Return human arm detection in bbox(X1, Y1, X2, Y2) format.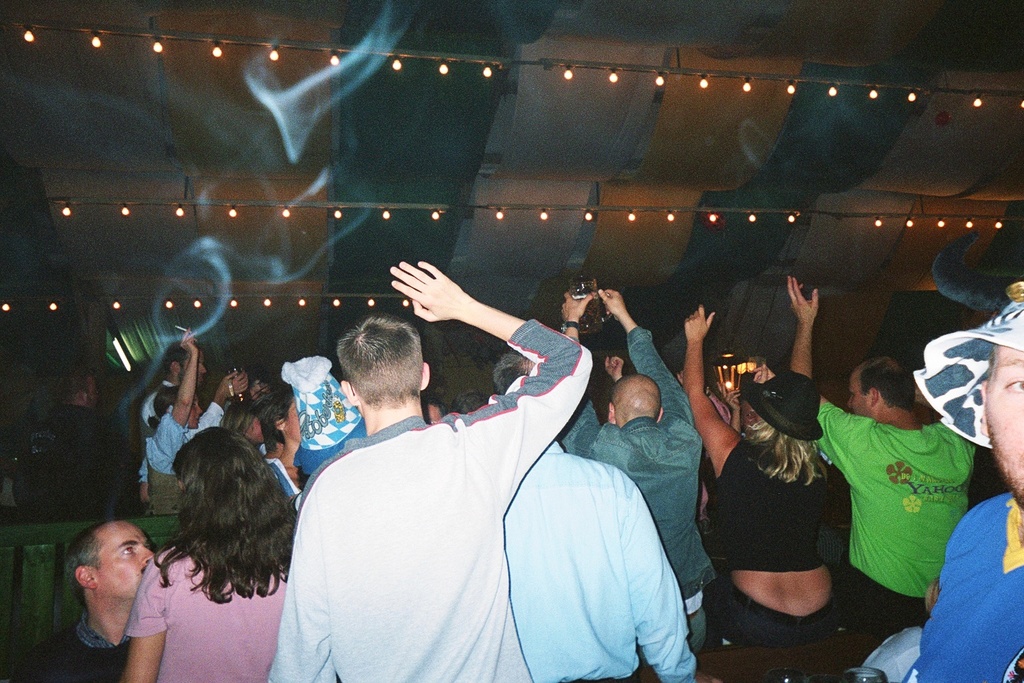
bbox(684, 306, 733, 466).
